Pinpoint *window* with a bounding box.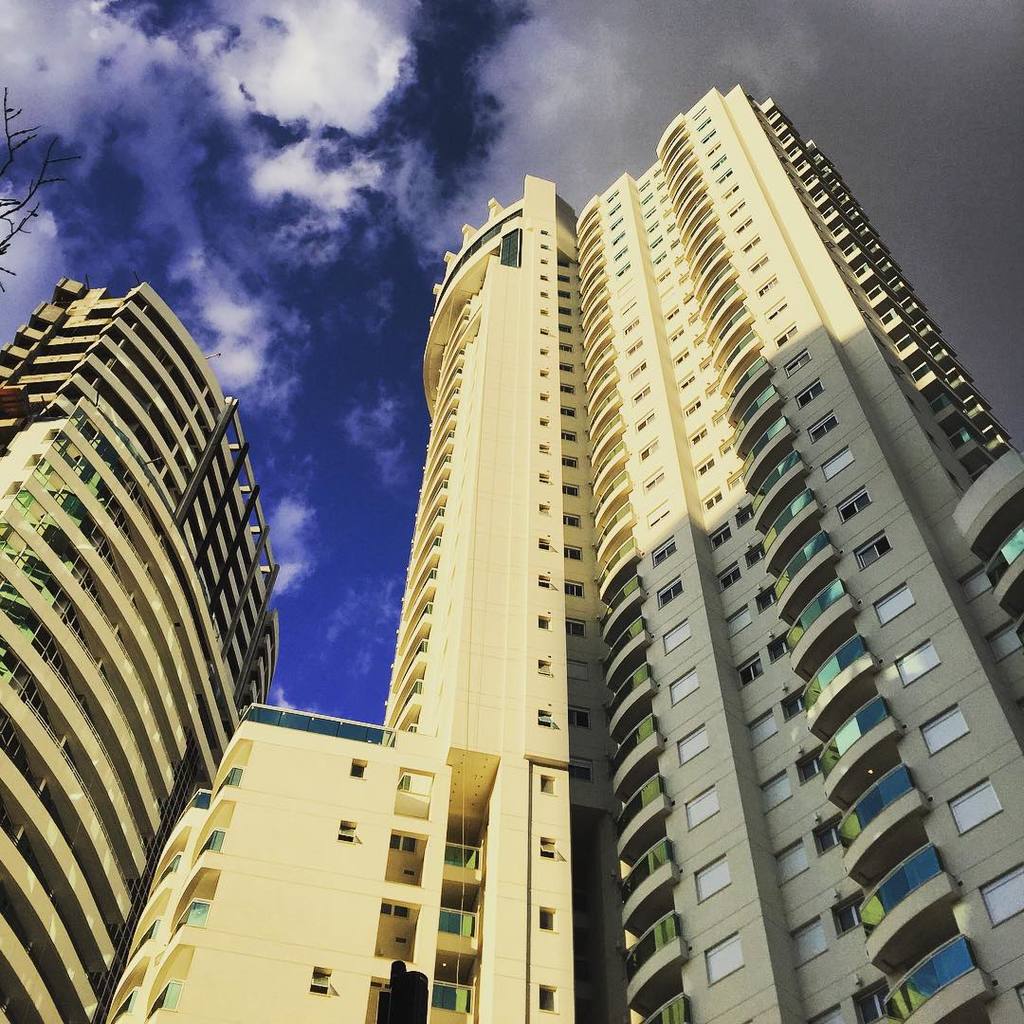
BBox(741, 653, 762, 685).
